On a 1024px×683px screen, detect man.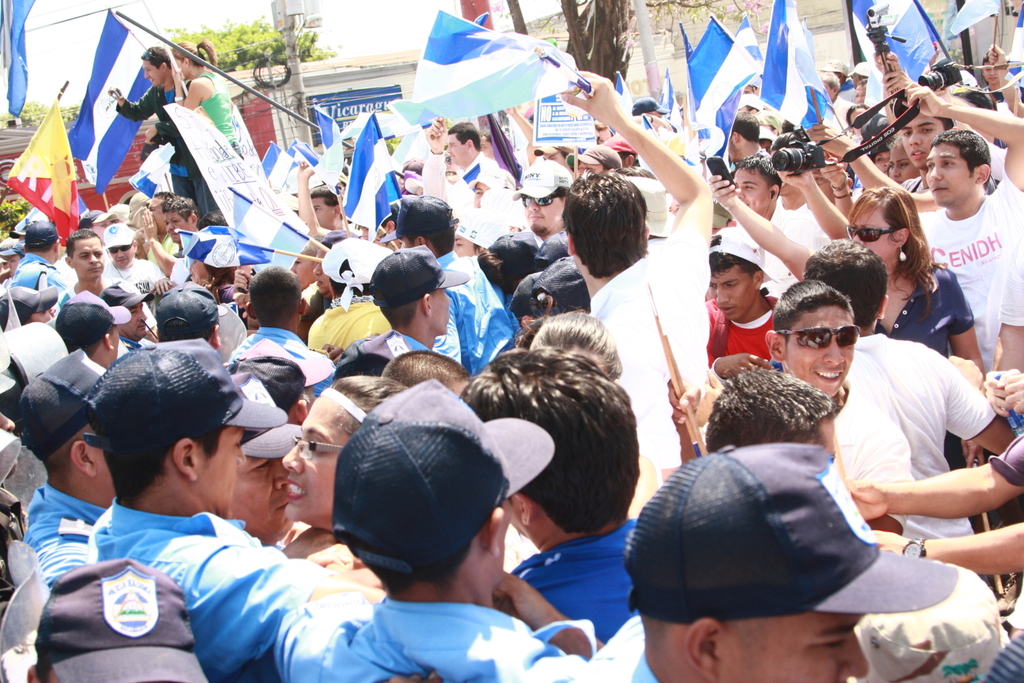
bbox(555, 81, 723, 494).
